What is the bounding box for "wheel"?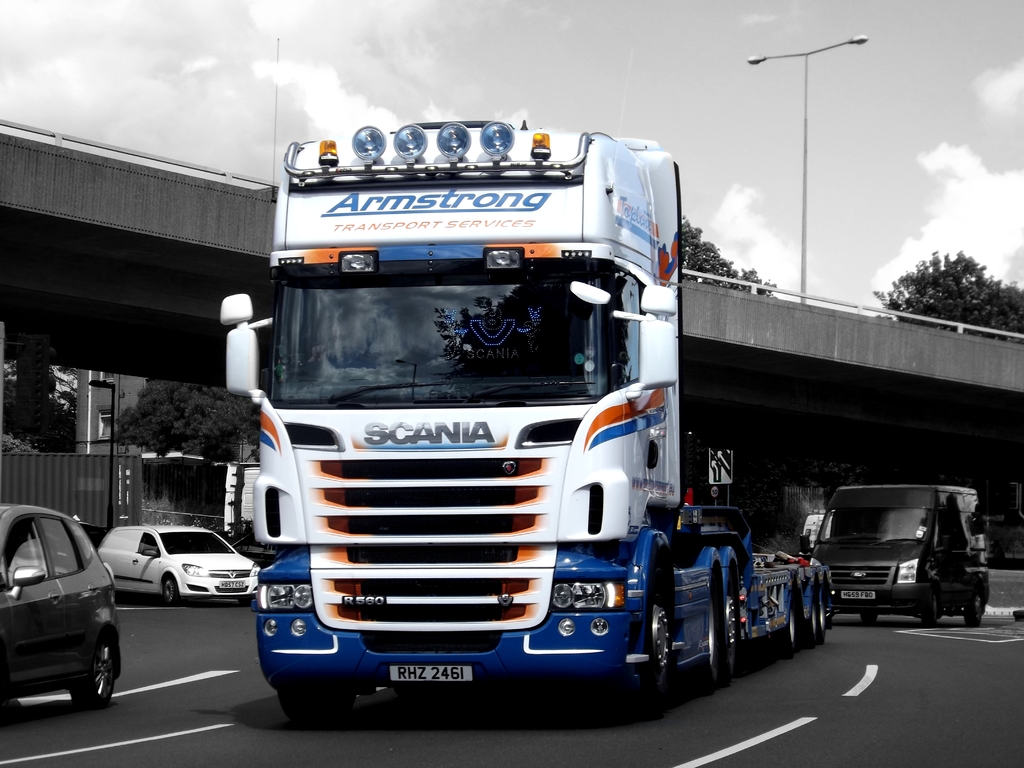
(780, 597, 802, 655).
